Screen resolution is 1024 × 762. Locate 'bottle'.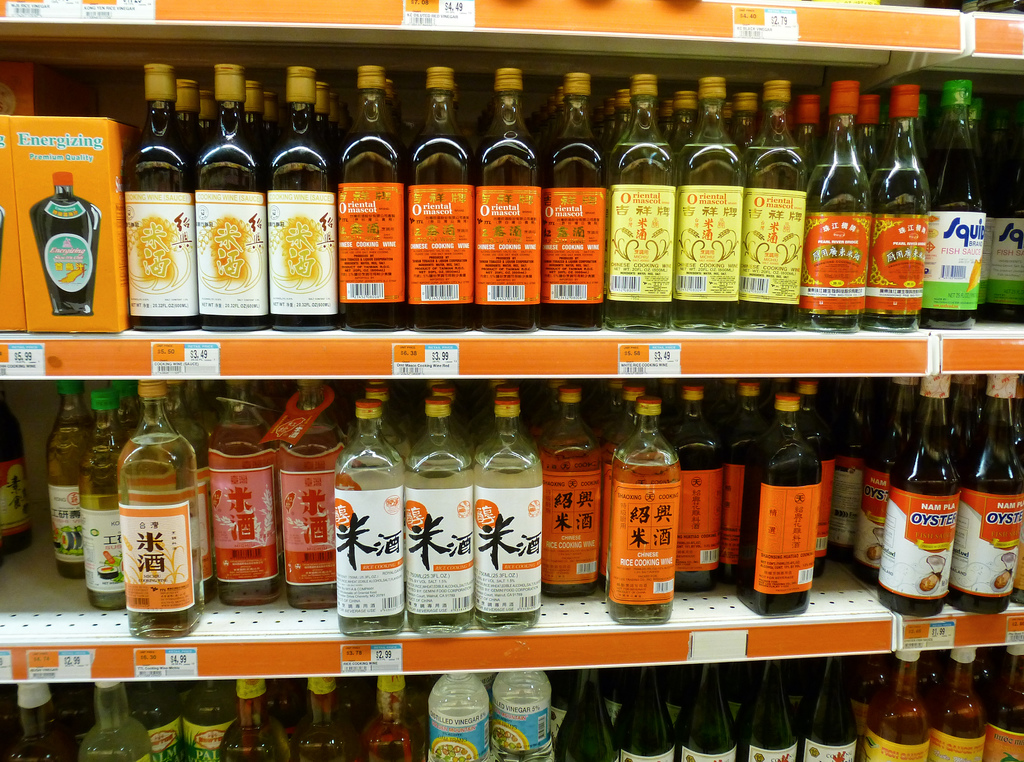
(x1=274, y1=681, x2=312, y2=737).
